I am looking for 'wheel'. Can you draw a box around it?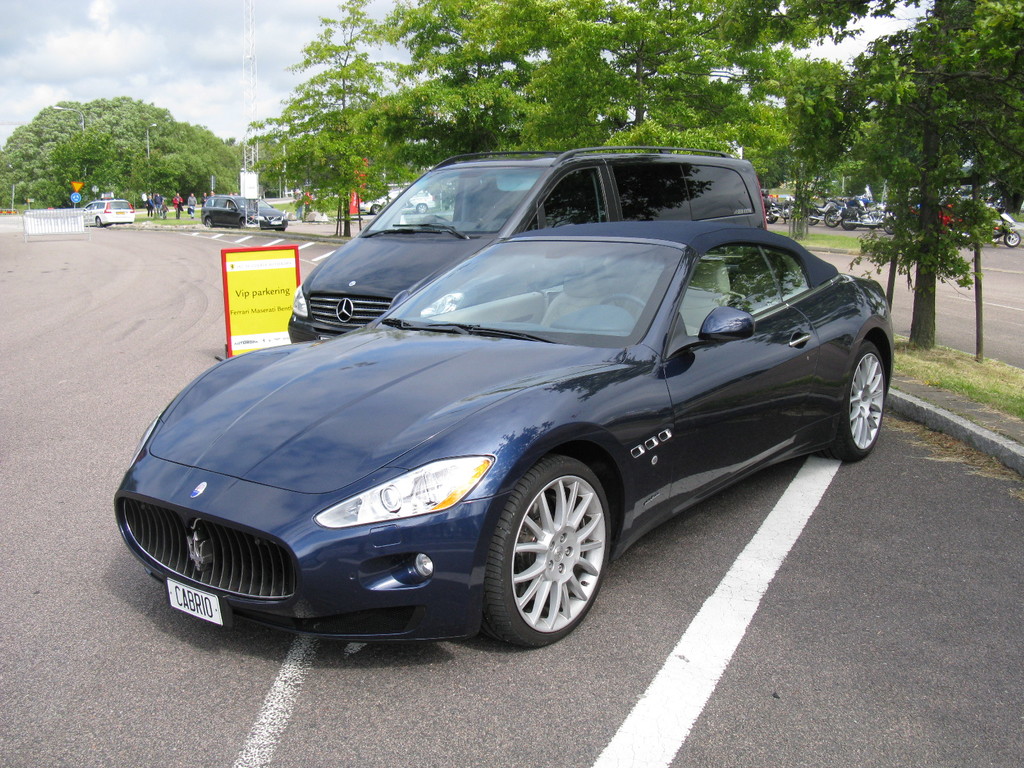
Sure, the bounding box is Rect(842, 214, 858, 236).
